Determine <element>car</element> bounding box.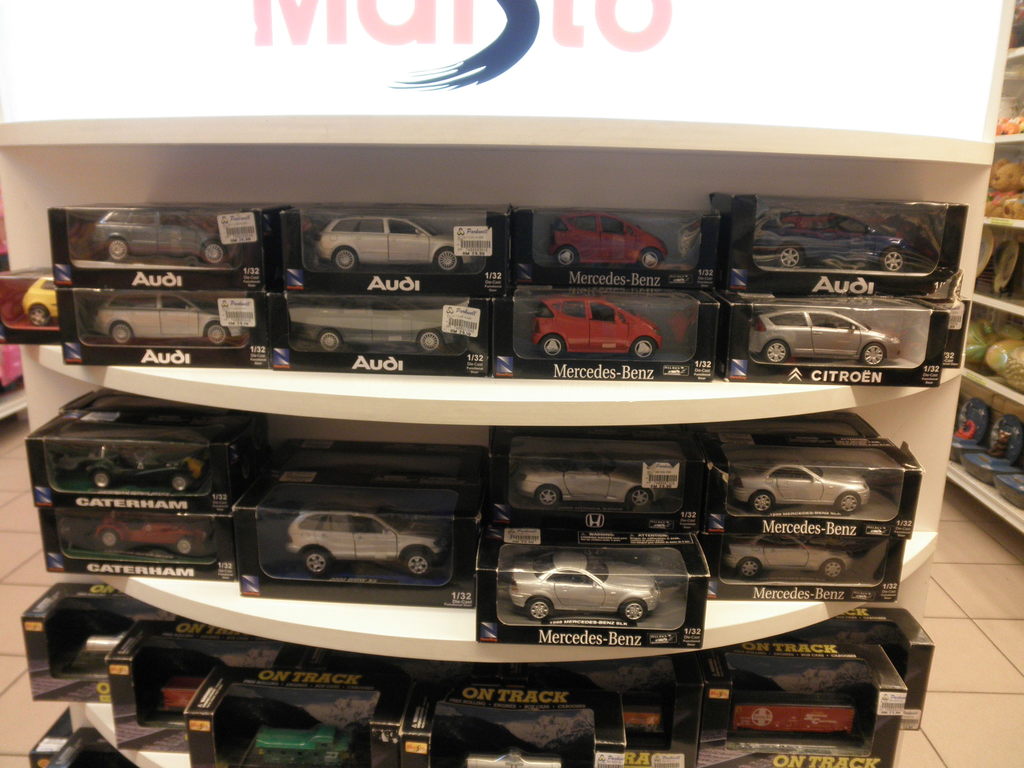
Determined: x1=317 y1=216 x2=488 y2=273.
